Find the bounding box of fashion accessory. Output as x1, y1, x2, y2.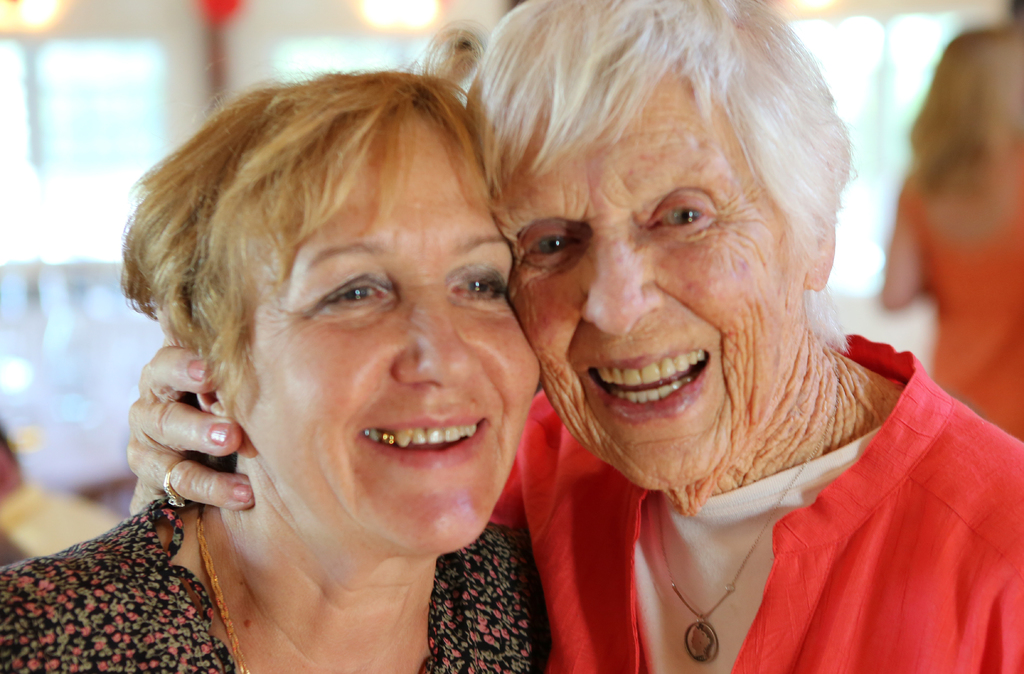
649, 344, 845, 665.
